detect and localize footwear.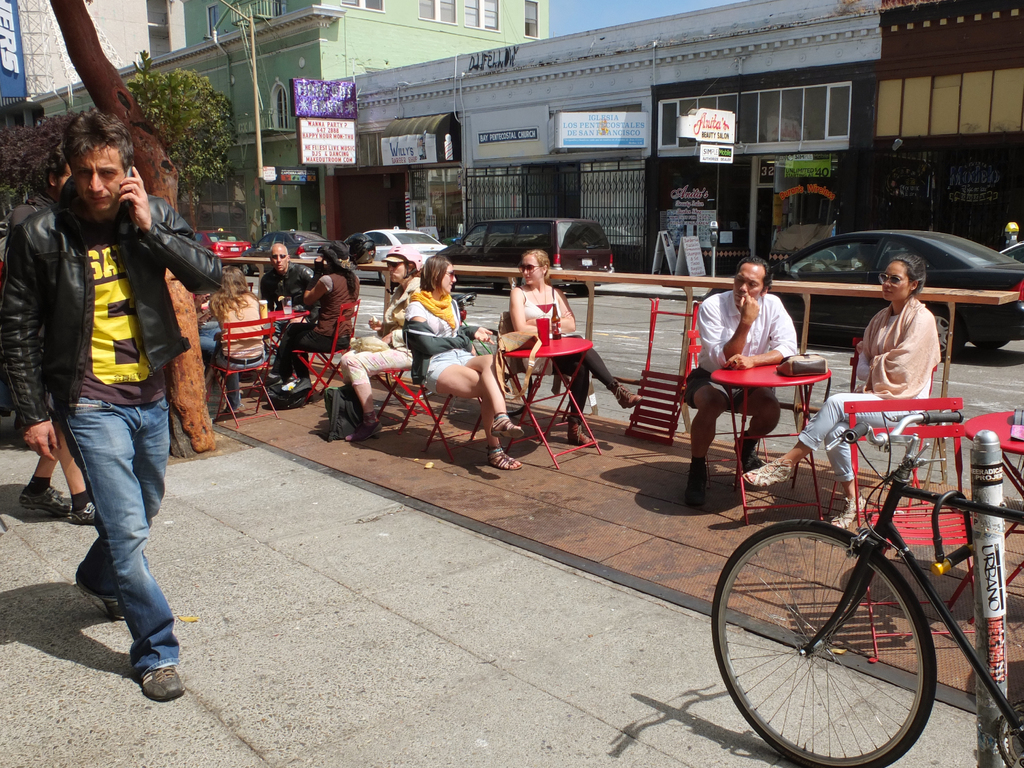
Localized at bbox(614, 382, 641, 410).
